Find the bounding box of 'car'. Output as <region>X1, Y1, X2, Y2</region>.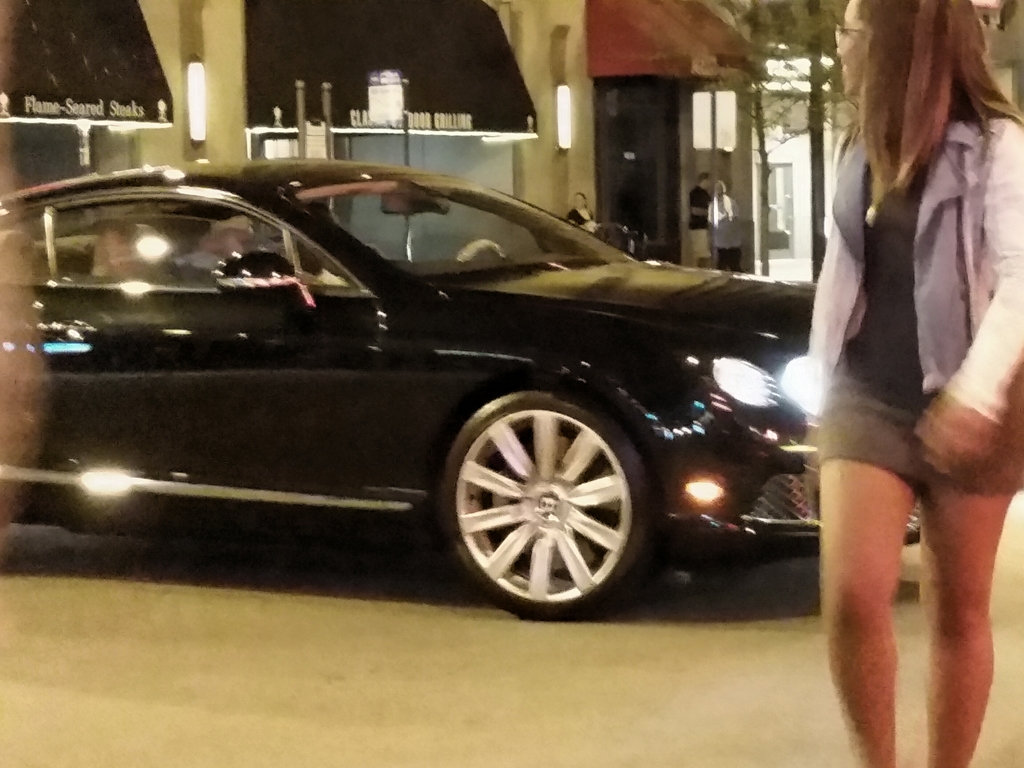
<region>0, 158, 842, 619</region>.
